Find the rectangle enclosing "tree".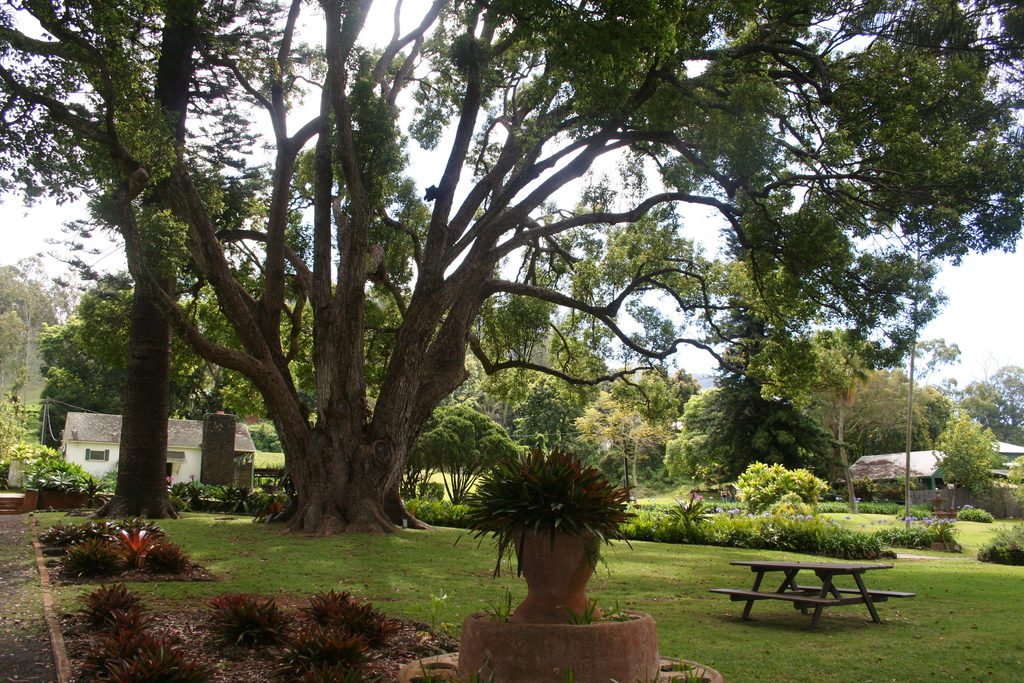
650/369/843/494.
